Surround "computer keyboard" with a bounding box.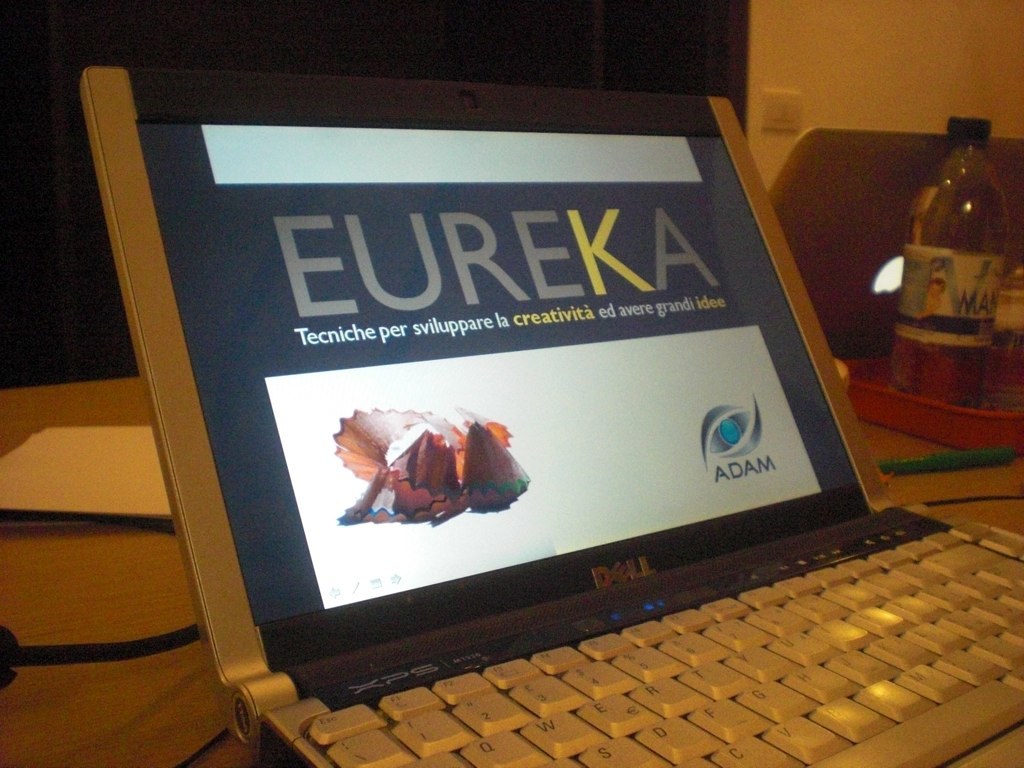
307/521/1023/767.
